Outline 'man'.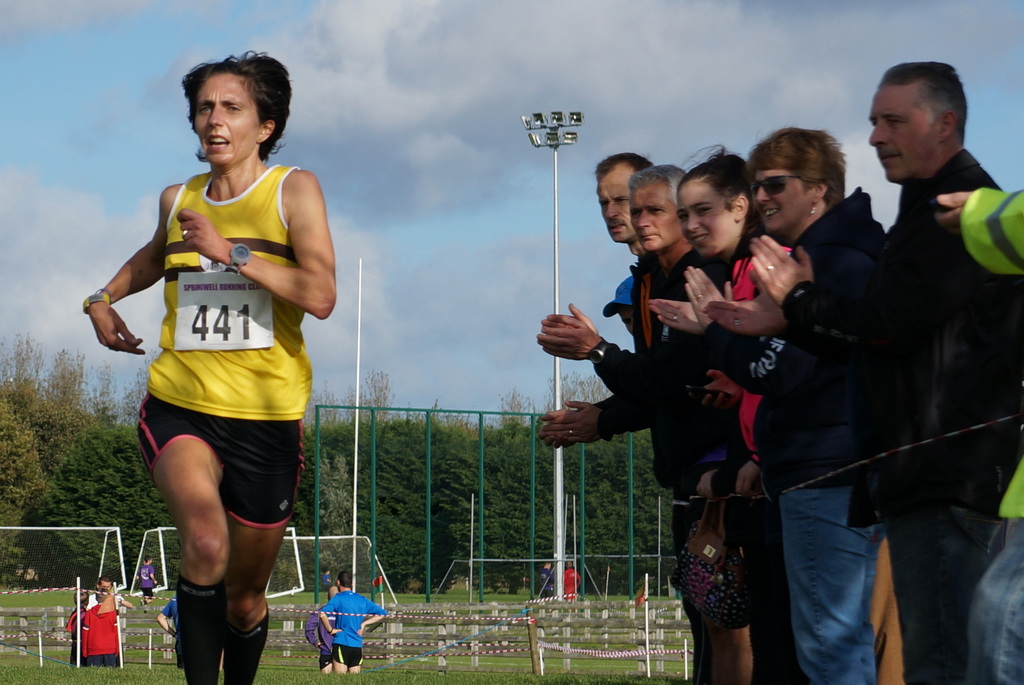
Outline: <bbox>320, 572, 392, 672</bbox>.
